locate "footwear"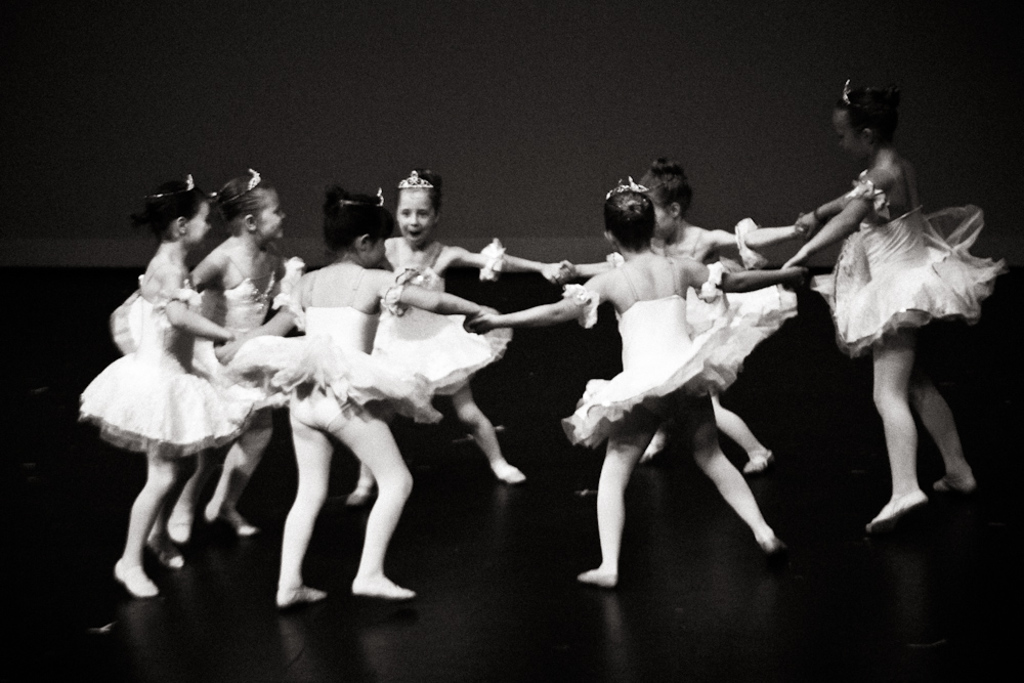
x1=857 y1=481 x2=925 y2=536
